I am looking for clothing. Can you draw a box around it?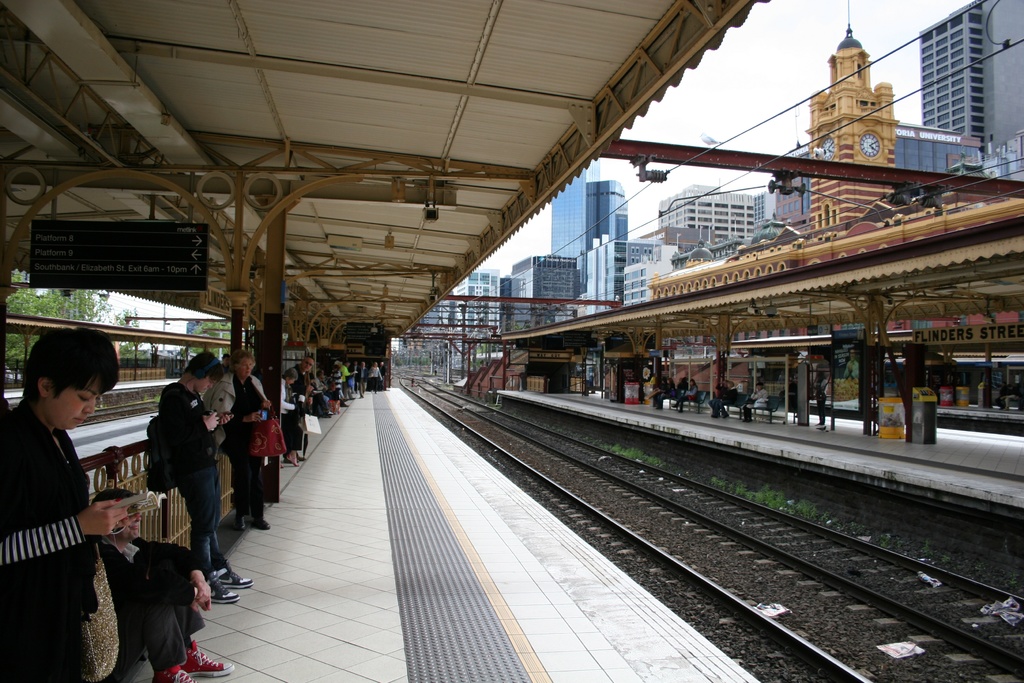
Sure, the bounding box is (842,357,860,379).
